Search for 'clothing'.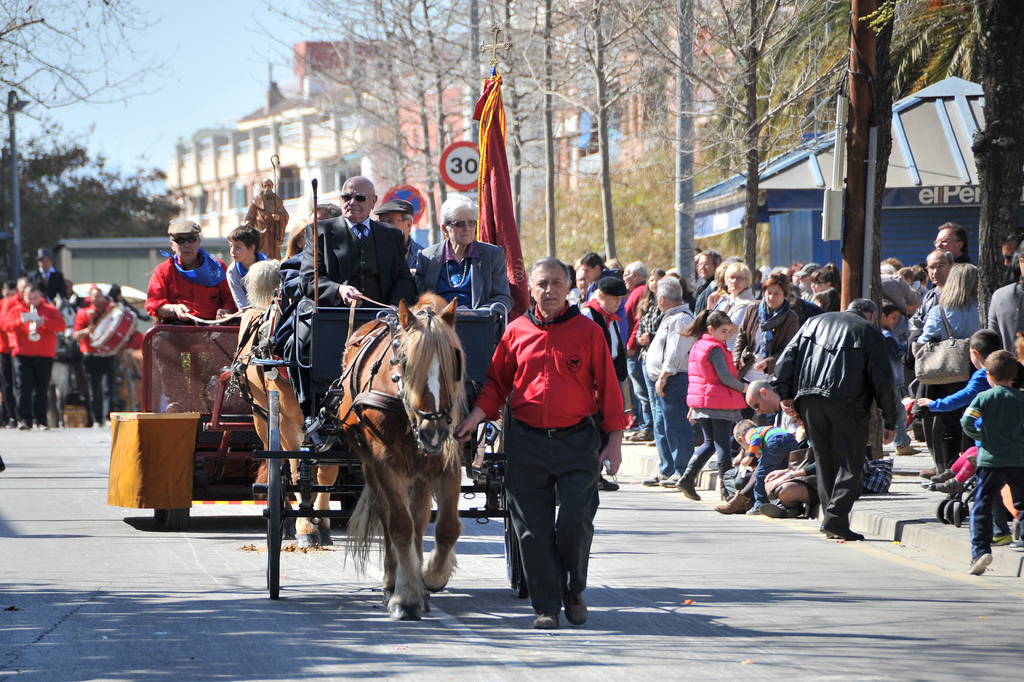
Found at bbox=[246, 190, 284, 265].
